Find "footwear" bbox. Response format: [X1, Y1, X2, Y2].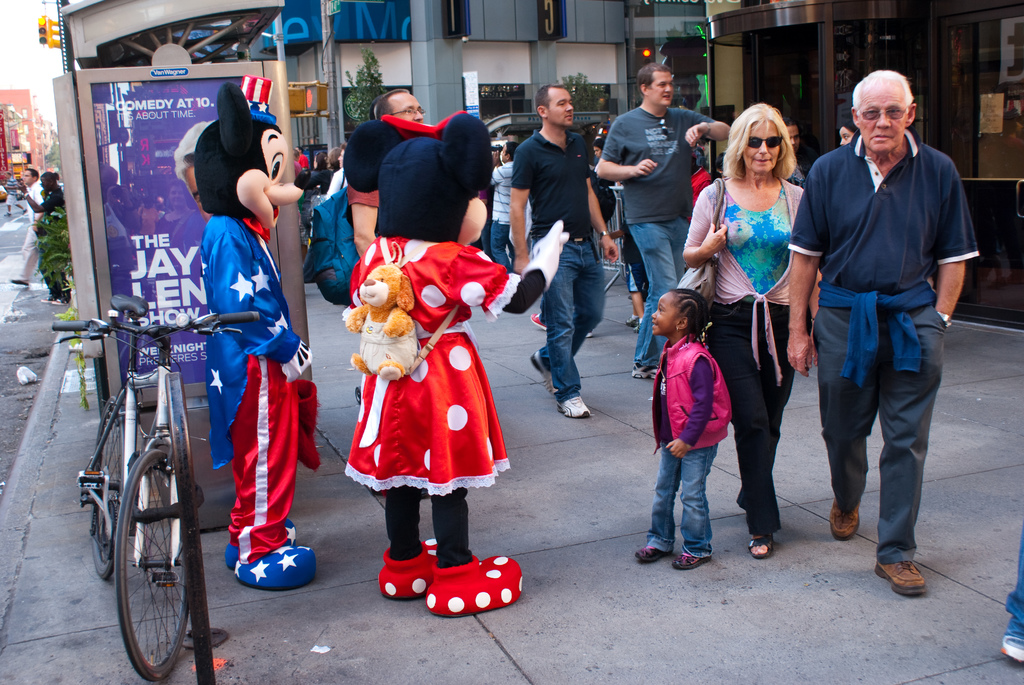
[528, 313, 547, 327].
